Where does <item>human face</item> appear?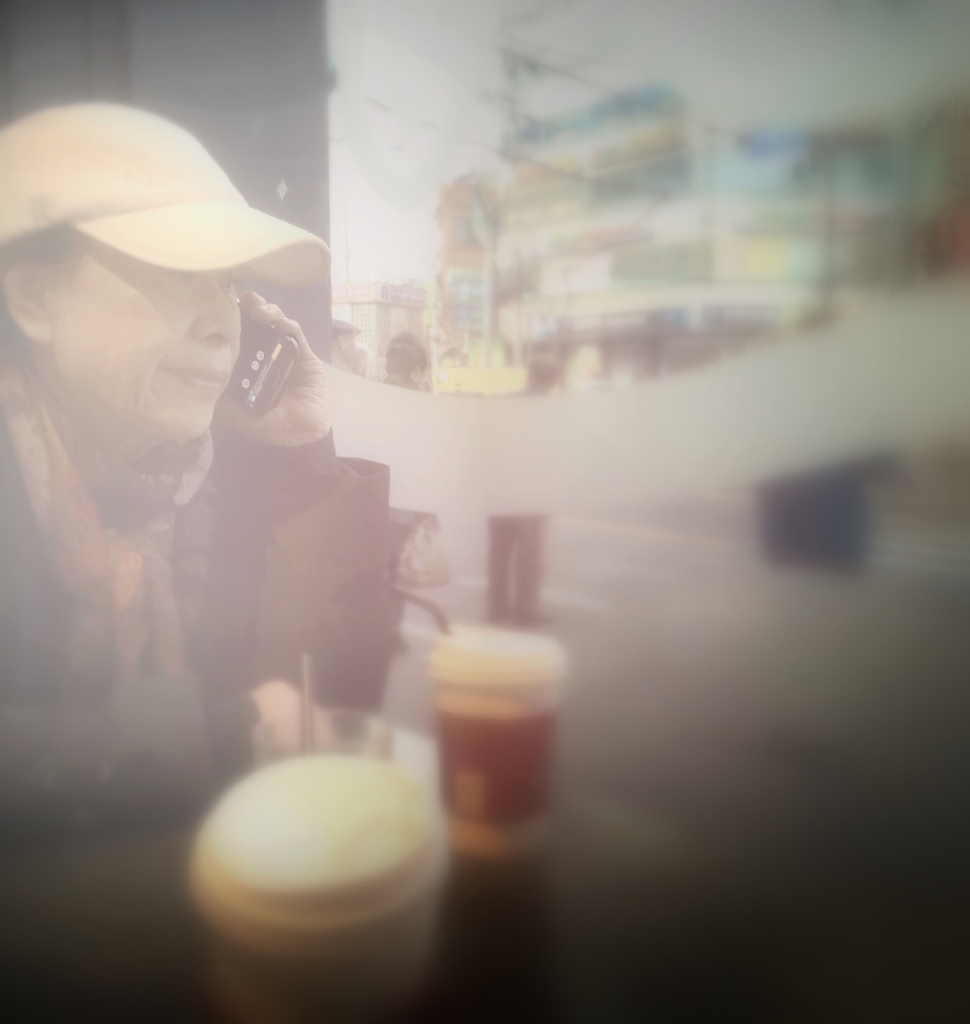
Appears at 33/204/250/439.
